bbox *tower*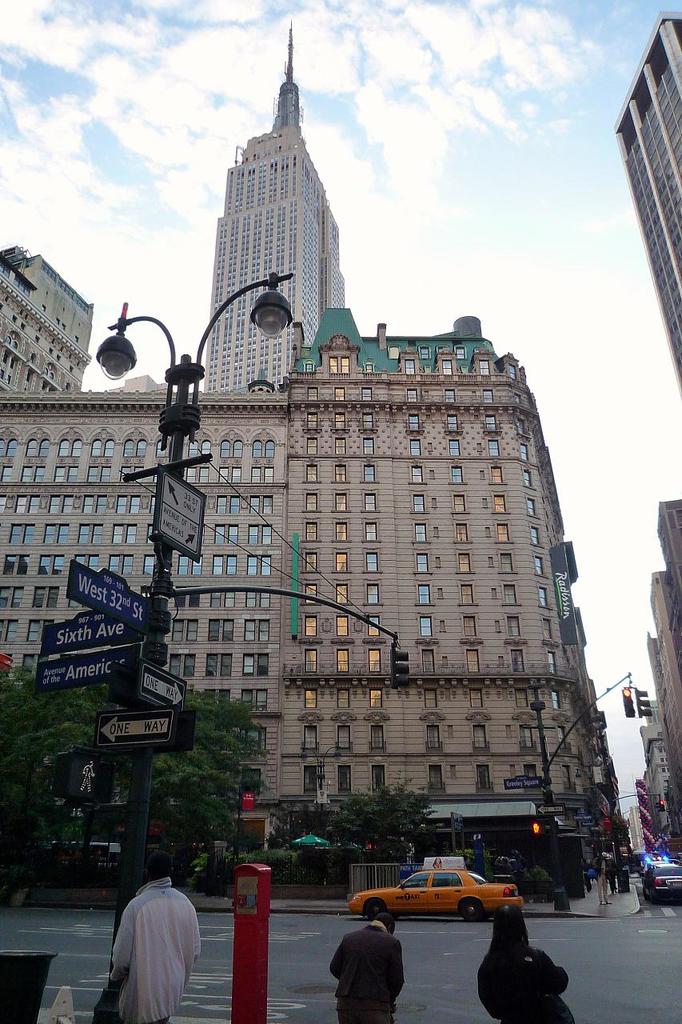
select_region(201, 24, 346, 392)
